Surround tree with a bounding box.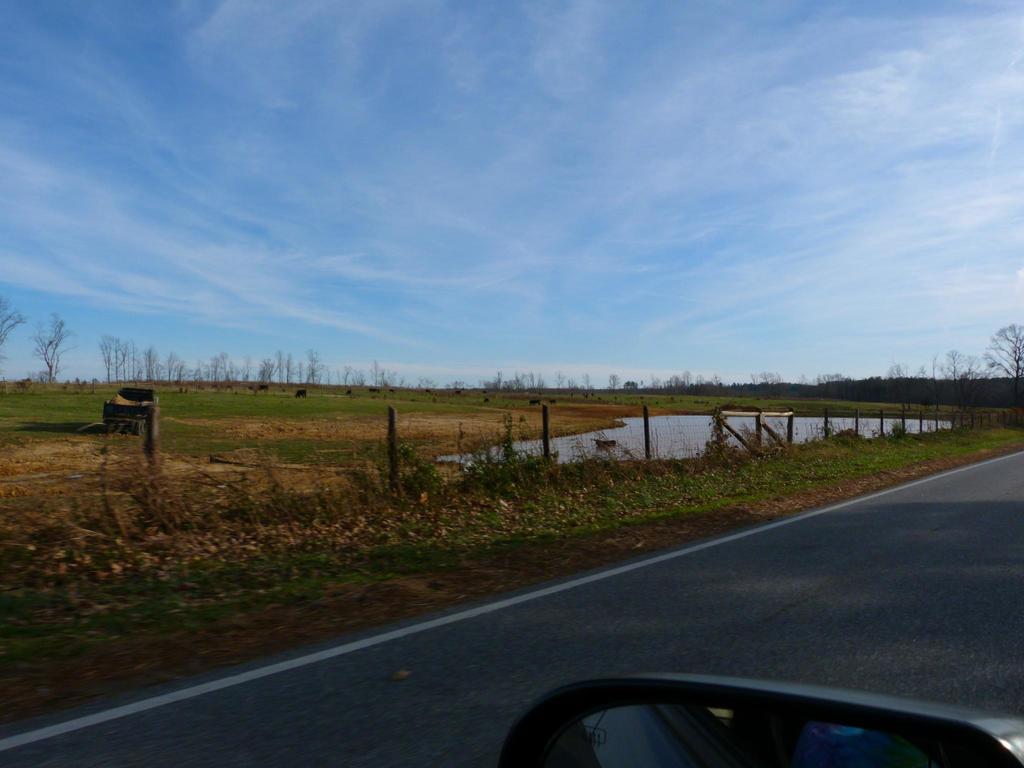
[left=301, top=347, right=323, bottom=389].
